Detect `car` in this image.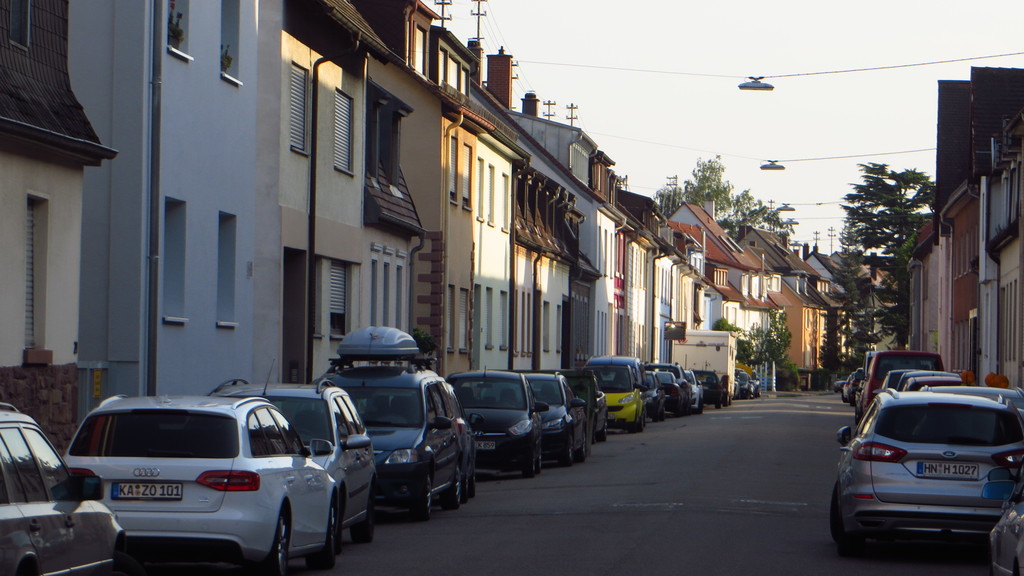
Detection: (68,393,338,575).
